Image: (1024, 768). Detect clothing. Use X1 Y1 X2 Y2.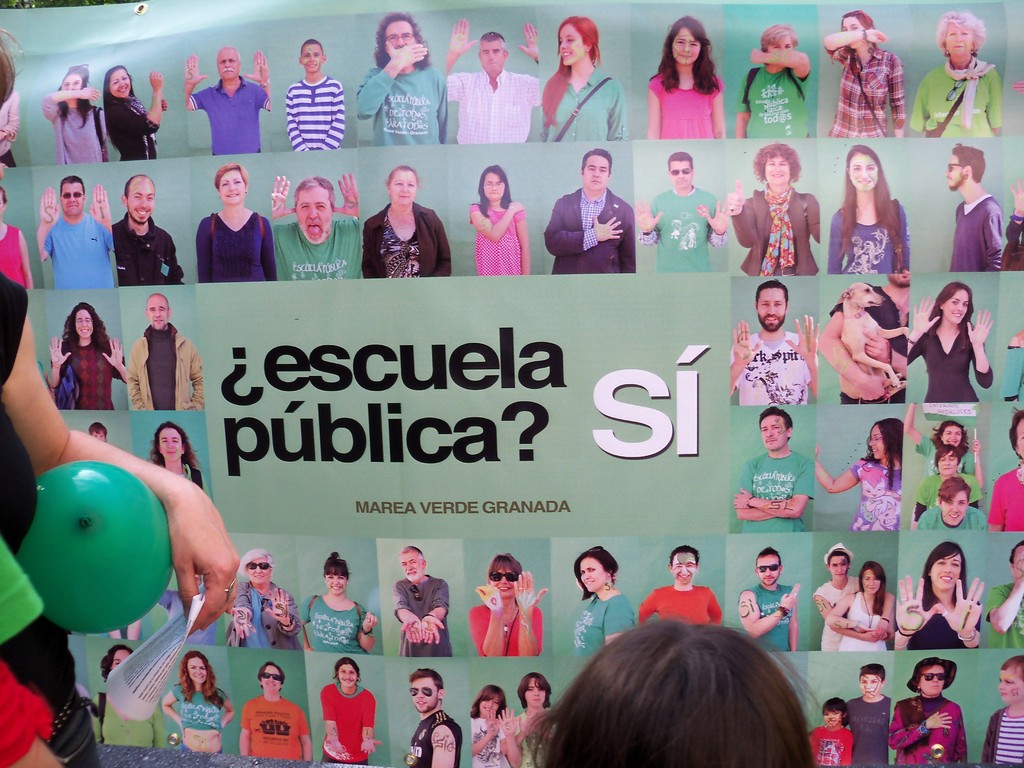
512 715 550 767.
